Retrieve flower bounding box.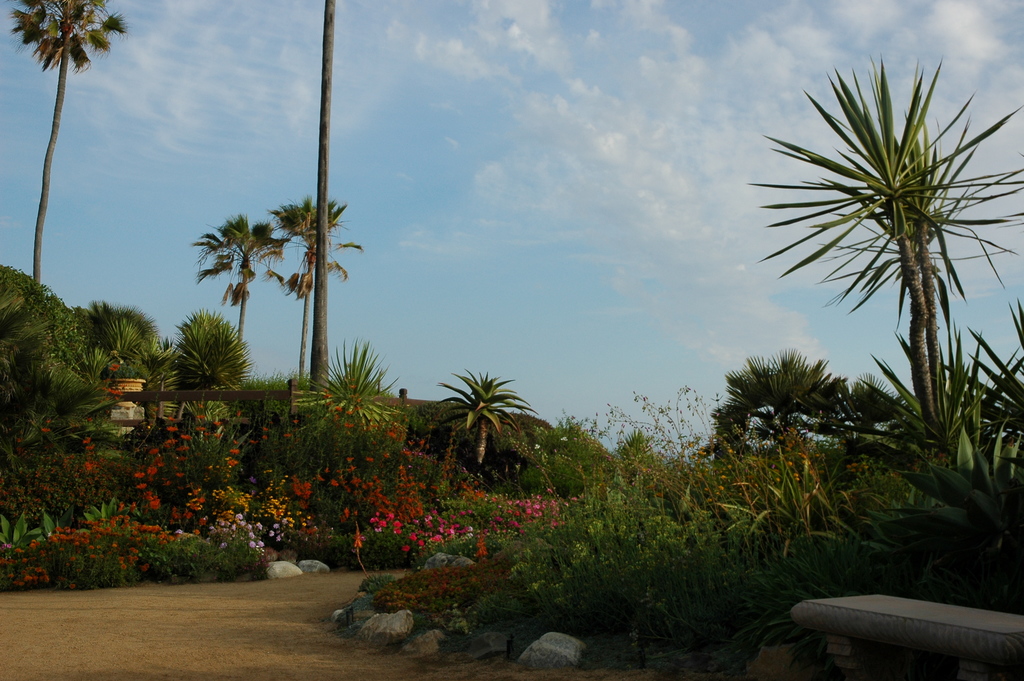
Bounding box: 5:571:13:580.
